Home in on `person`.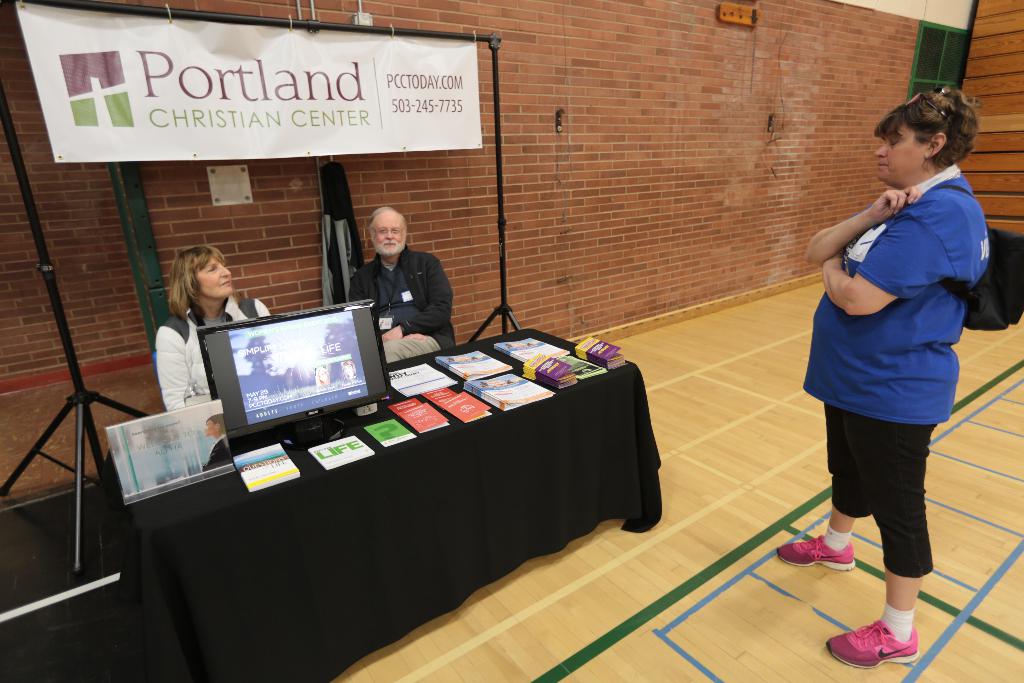
Homed in at l=346, t=204, r=456, b=358.
